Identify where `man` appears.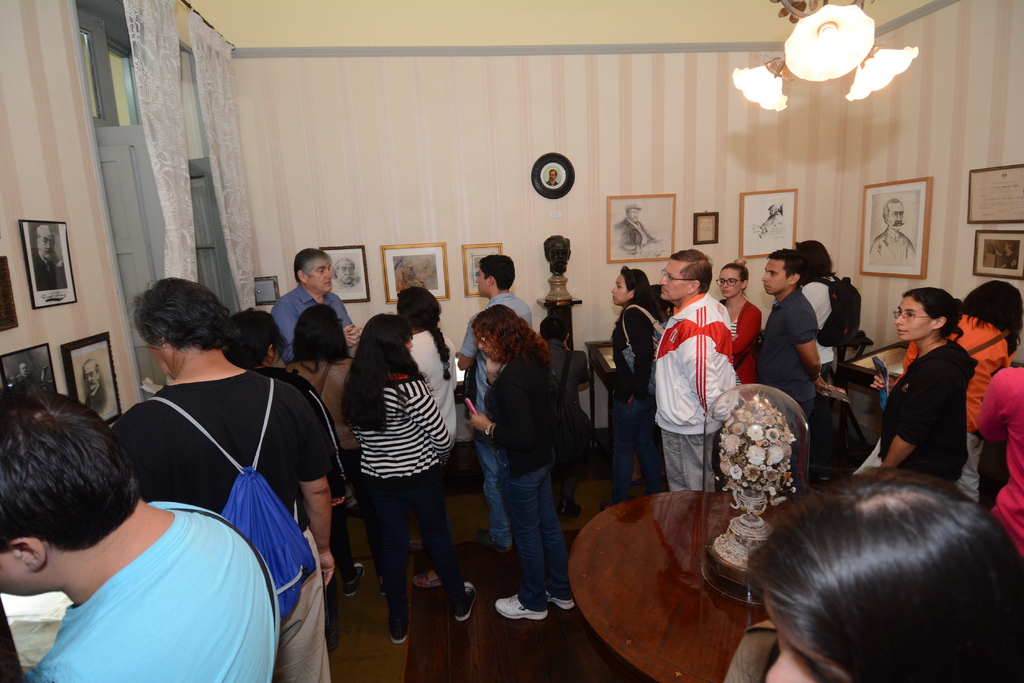
Appears at left=0, top=375, right=280, bottom=682.
